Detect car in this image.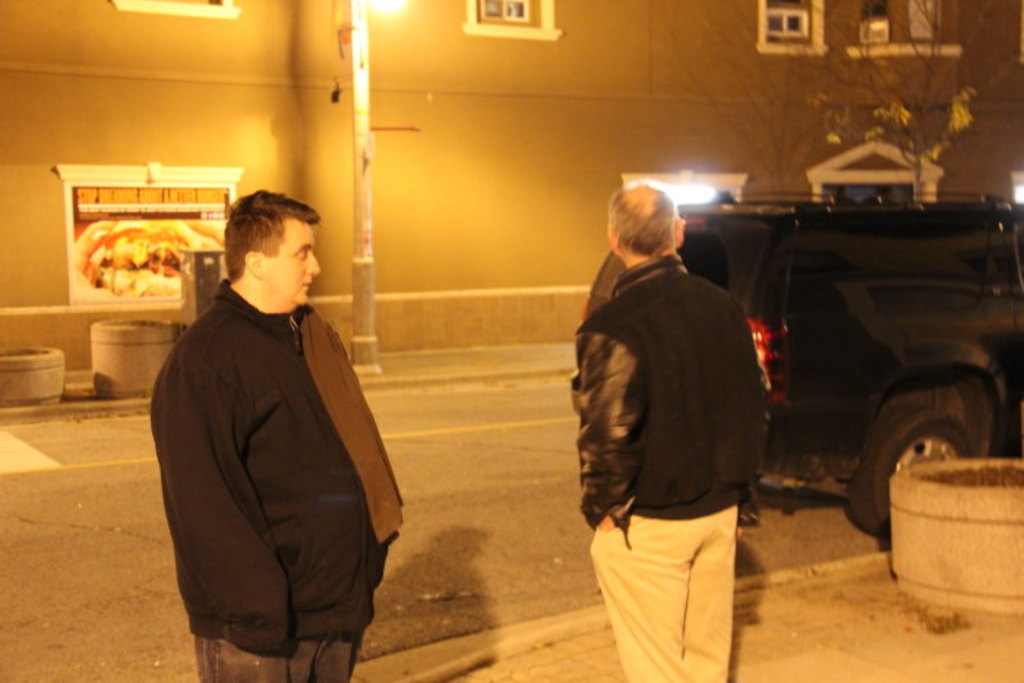
Detection: {"x1": 582, "y1": 193, "x2": 1023, "y2": 524}.
